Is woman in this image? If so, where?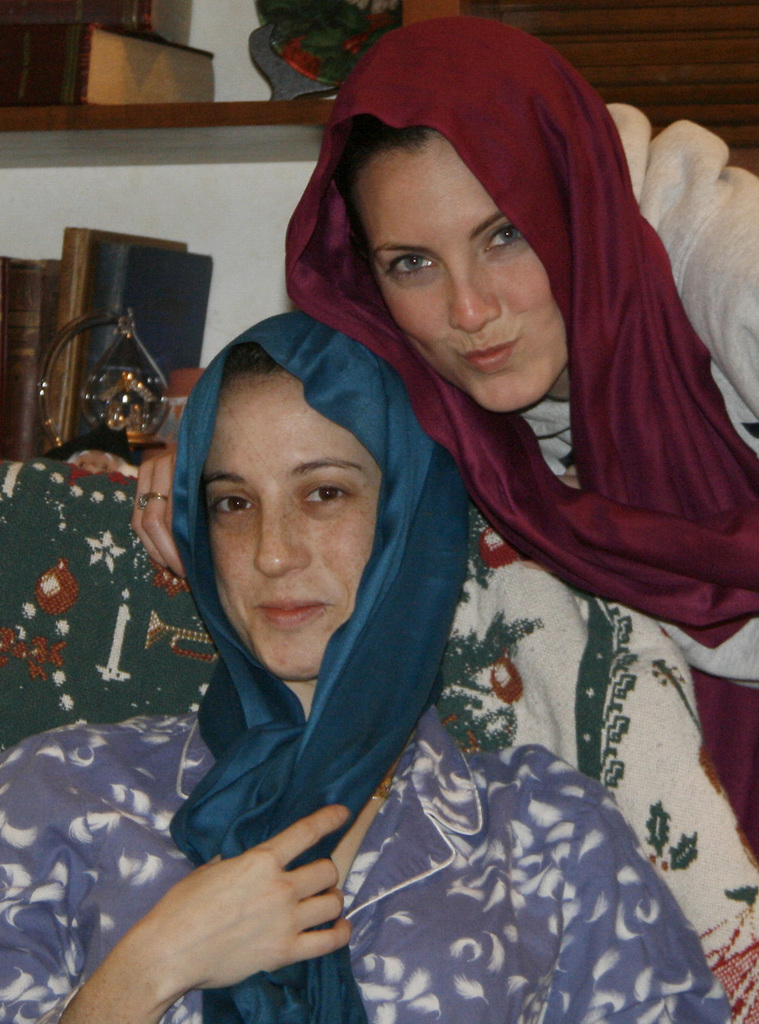
Yes, at [0, 305, 737, 1023].
